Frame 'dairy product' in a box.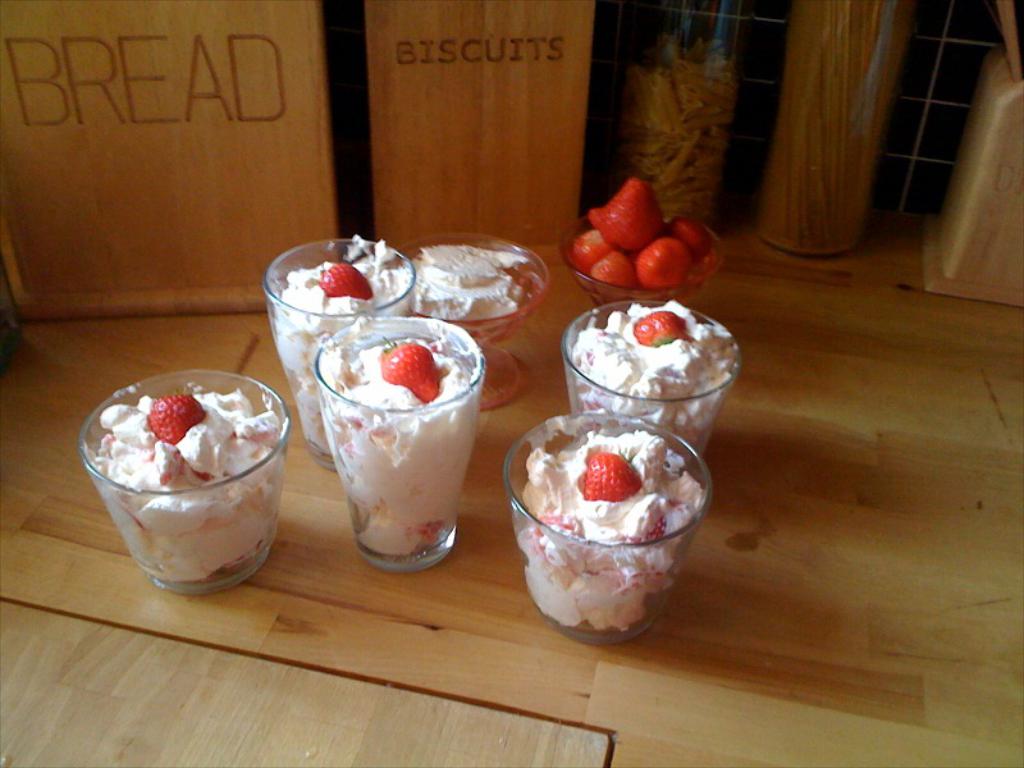
select_region(398, 239, 518, 323).
